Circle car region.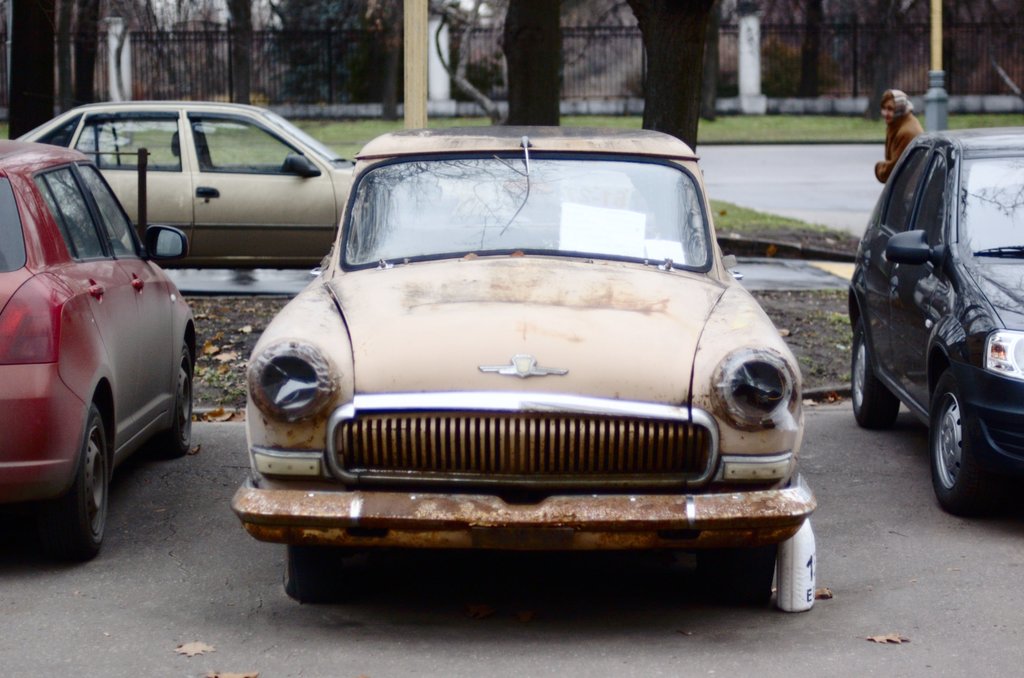
Region: [left=0, top=136, right=202, bottom=569].
